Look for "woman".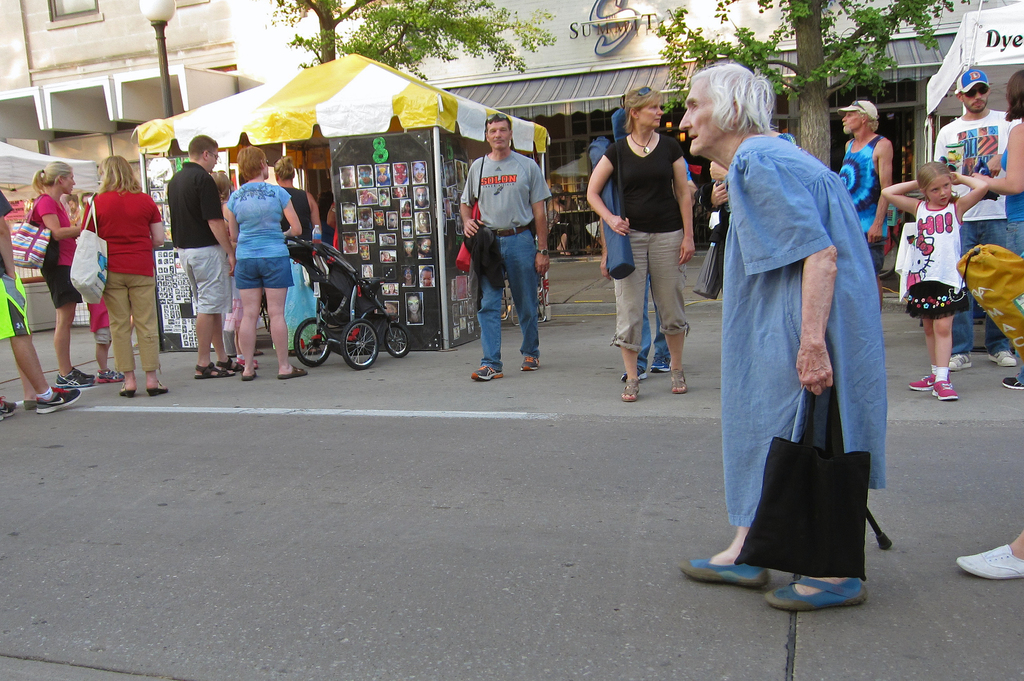
Found: rect(584, 90, 698, 403).
